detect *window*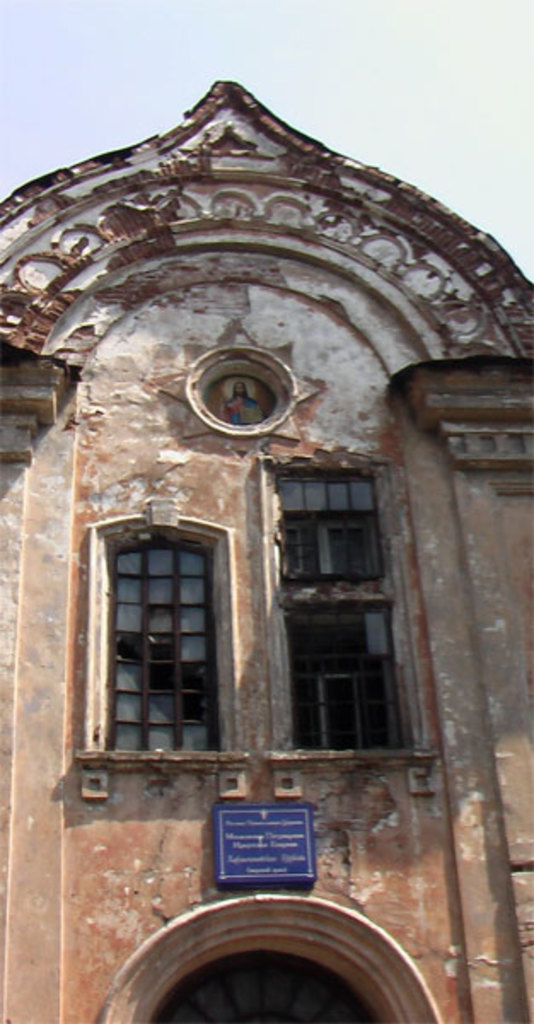
detection(200, 370, 276, 432)
